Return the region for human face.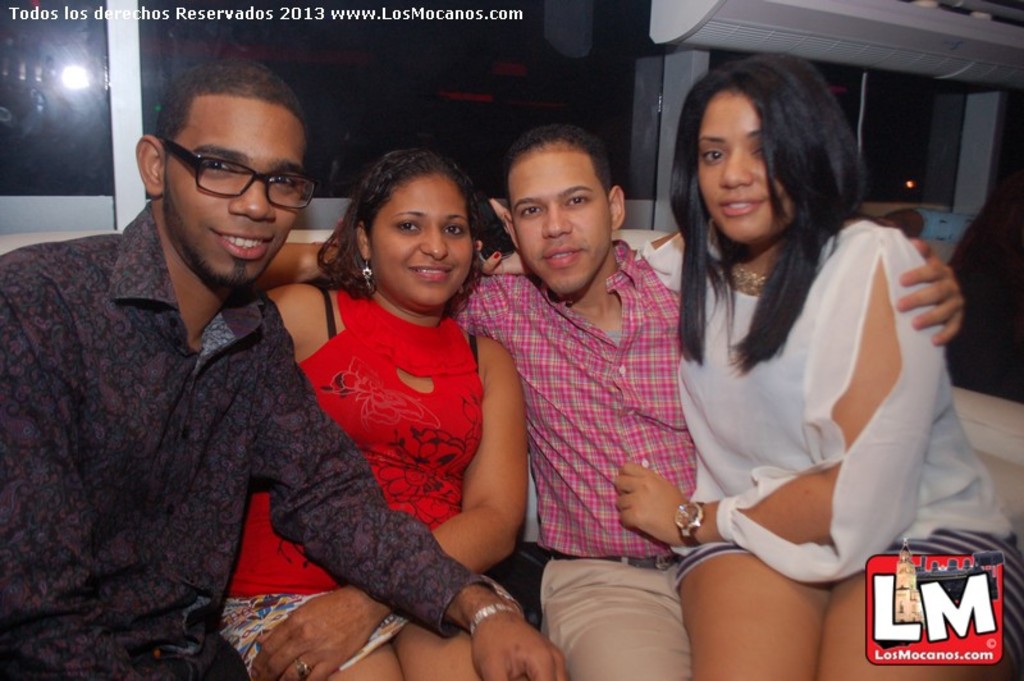
(left=369, top=178, right=474, bottom=306).
